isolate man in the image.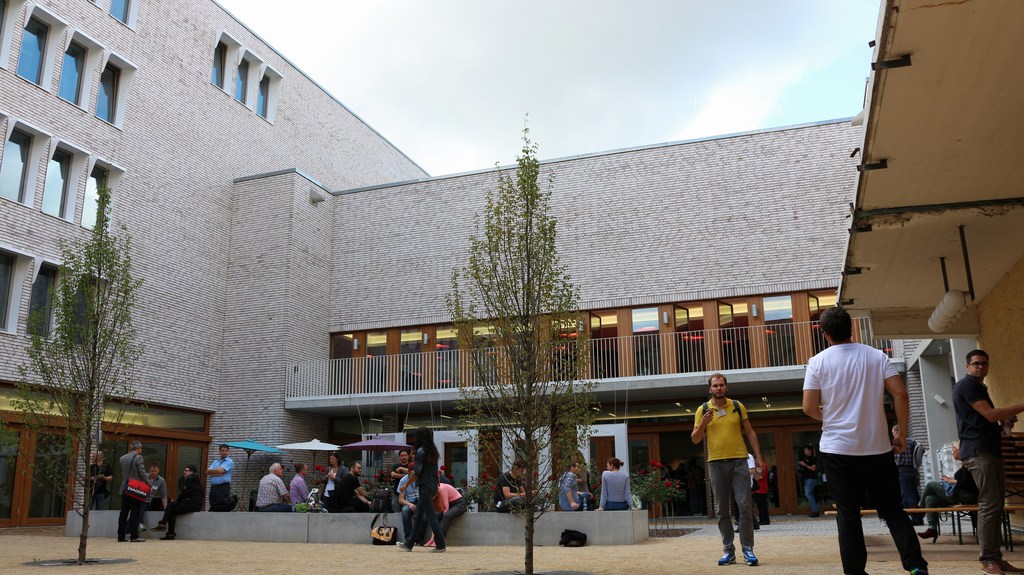
Isolated region: <box>795,442,826,519</box>.
